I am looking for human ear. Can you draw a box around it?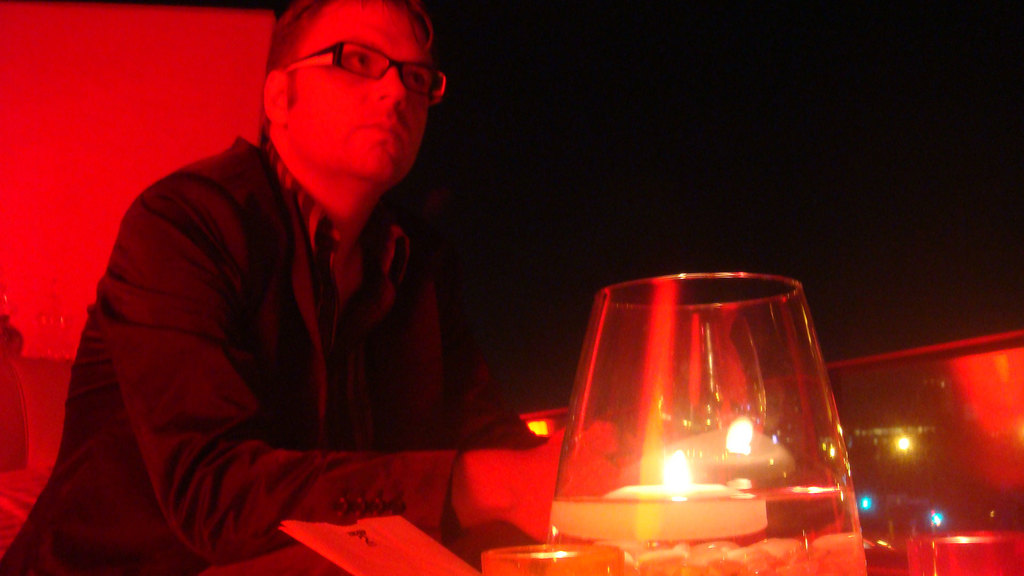
Sure, the bounding box is [261, 70, 285, 125].
